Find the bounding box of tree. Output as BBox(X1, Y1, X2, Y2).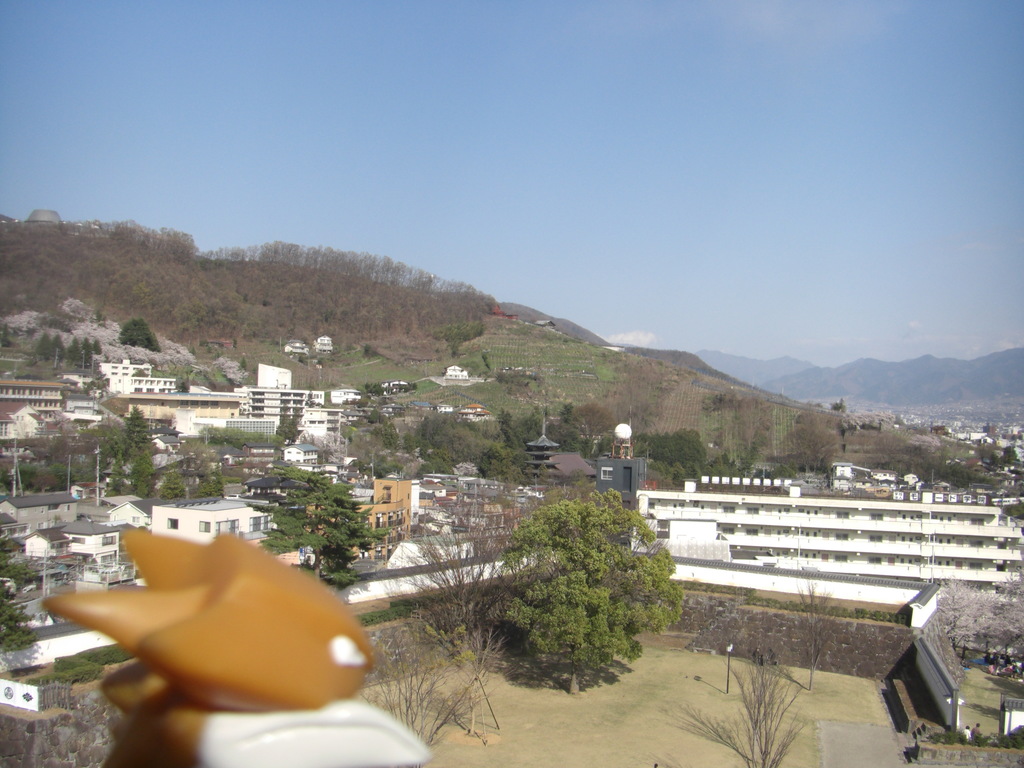
BBox(889, 431, 945, 494).
